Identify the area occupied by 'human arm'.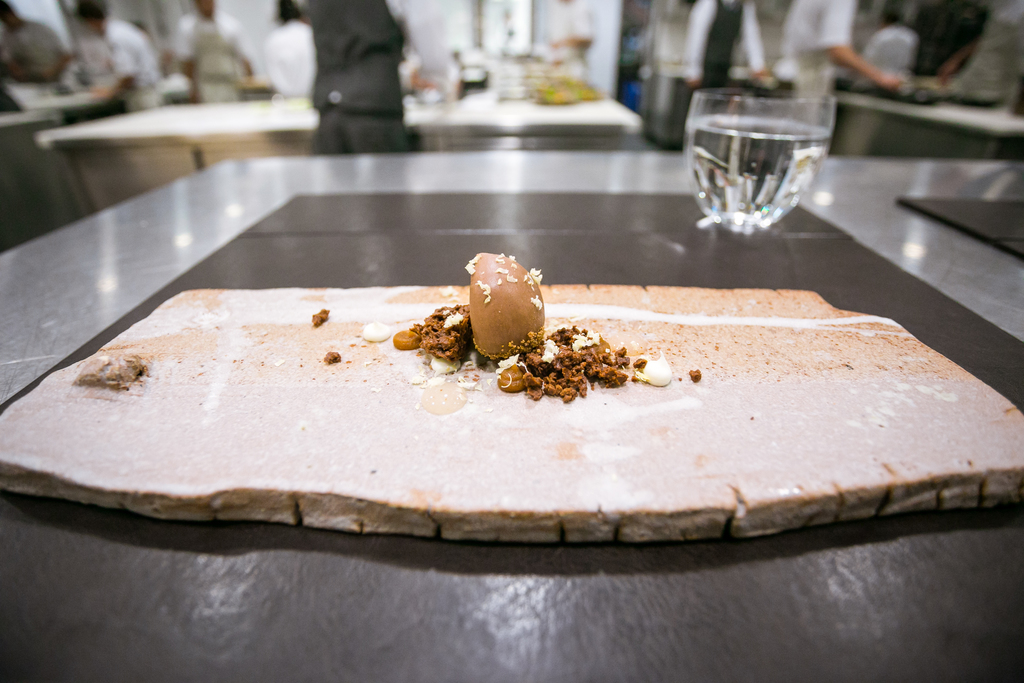
Area: bbox=(174, 12, 200, 103).
